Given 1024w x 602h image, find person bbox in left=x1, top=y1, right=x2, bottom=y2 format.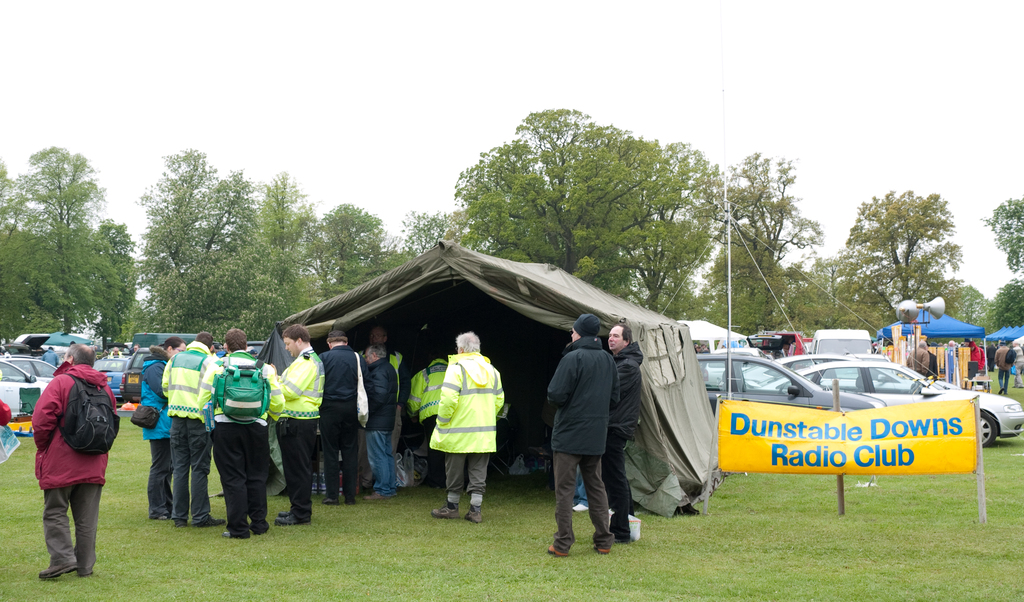
left=403, top=350, right=449, bottom=438.
